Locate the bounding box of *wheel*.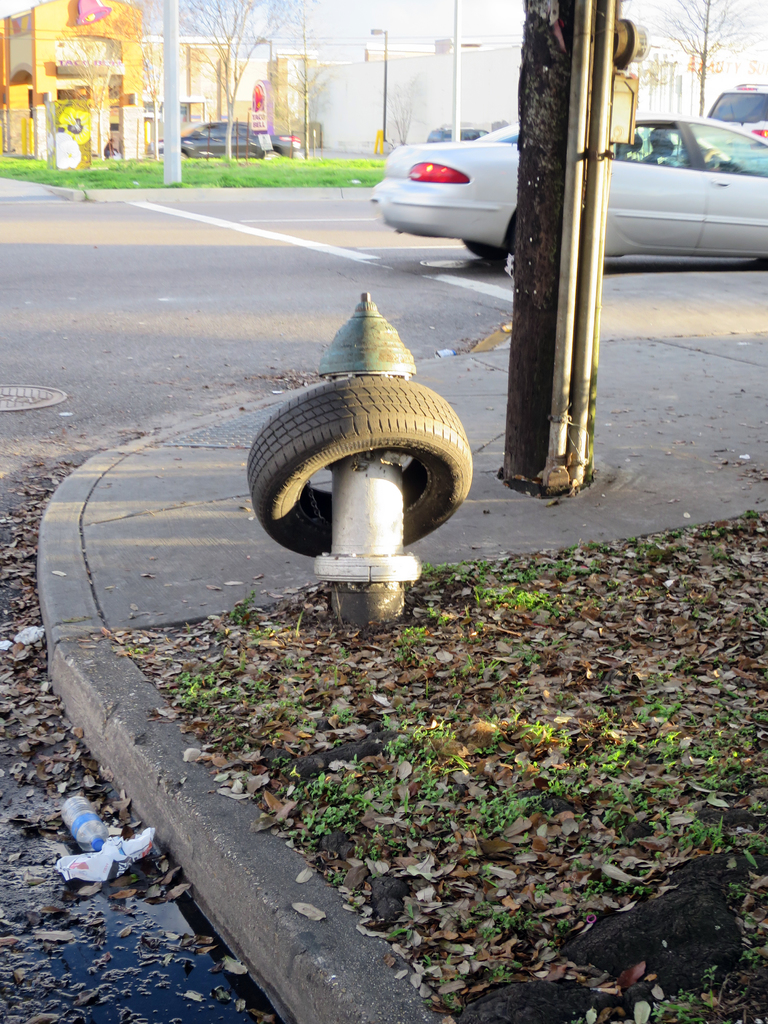
Bounding box: bbox=(264, 355, 474, 570).
